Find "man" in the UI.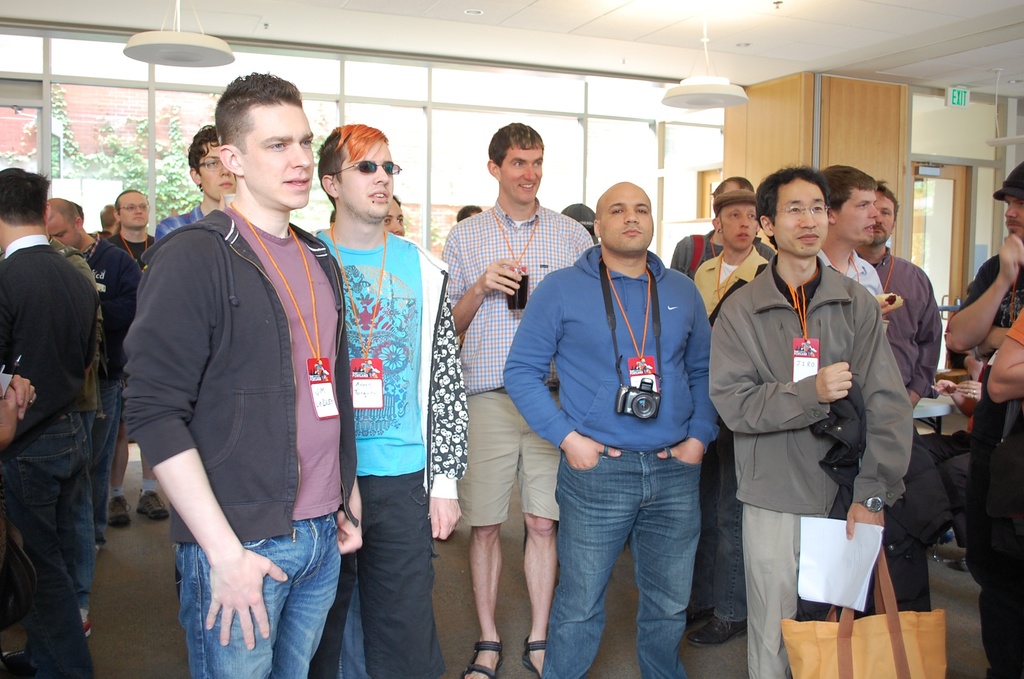
UI element at 671, 174, 769, 283.
